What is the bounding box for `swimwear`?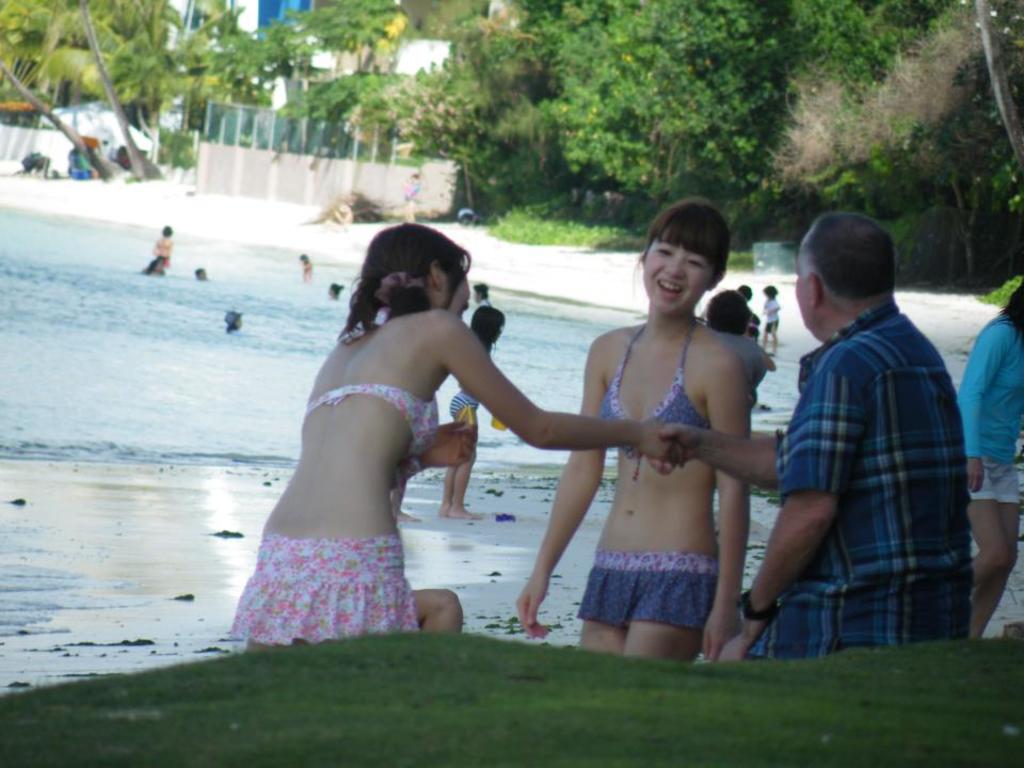
detection(954, 309, 1023, 505).
